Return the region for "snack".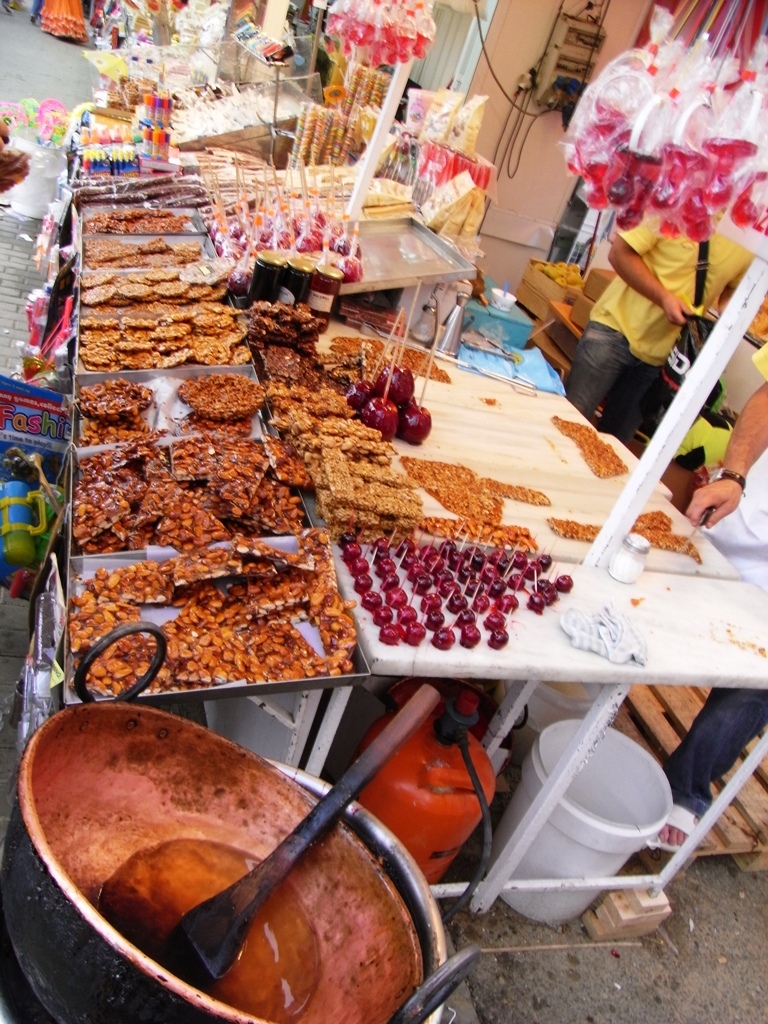
BBox(480, 473, 554, 507).
